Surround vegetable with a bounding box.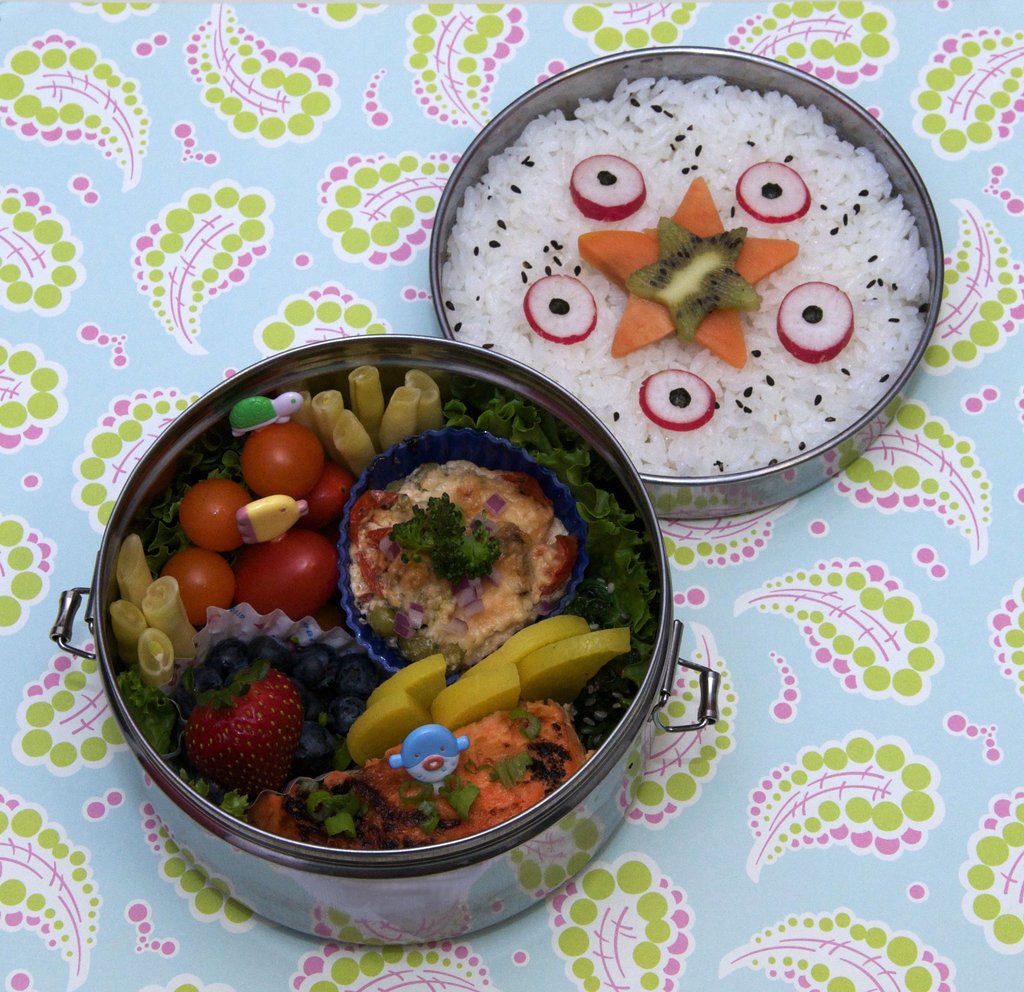
detection(776, 276, 860, 362).
